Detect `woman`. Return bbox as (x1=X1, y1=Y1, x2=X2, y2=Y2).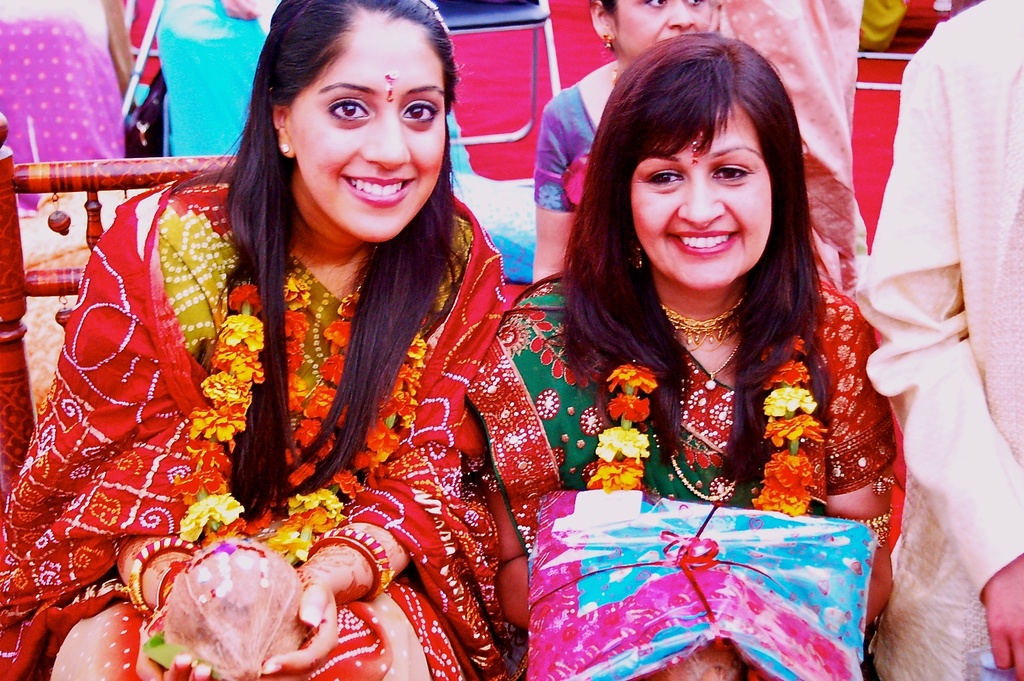
(x1=0, y1=0, x2=514, y2=680).
